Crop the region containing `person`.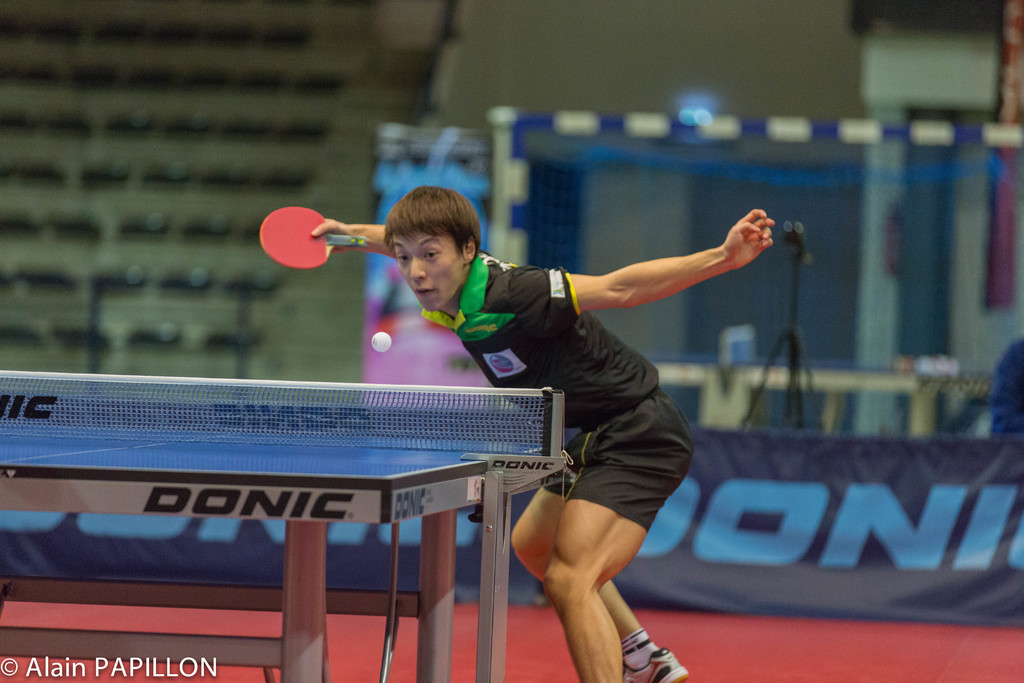
Crop region: BBox(312, 184, 776, 682).
